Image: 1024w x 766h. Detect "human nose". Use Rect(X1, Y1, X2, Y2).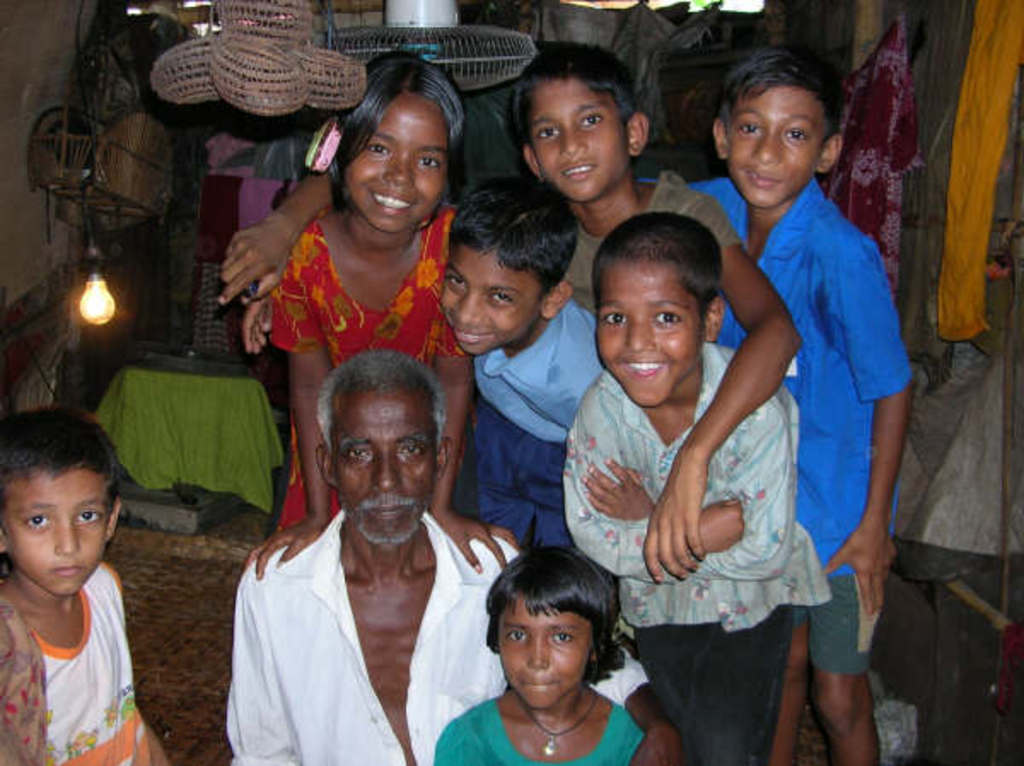
Rect(625, 316, 652, 355).
